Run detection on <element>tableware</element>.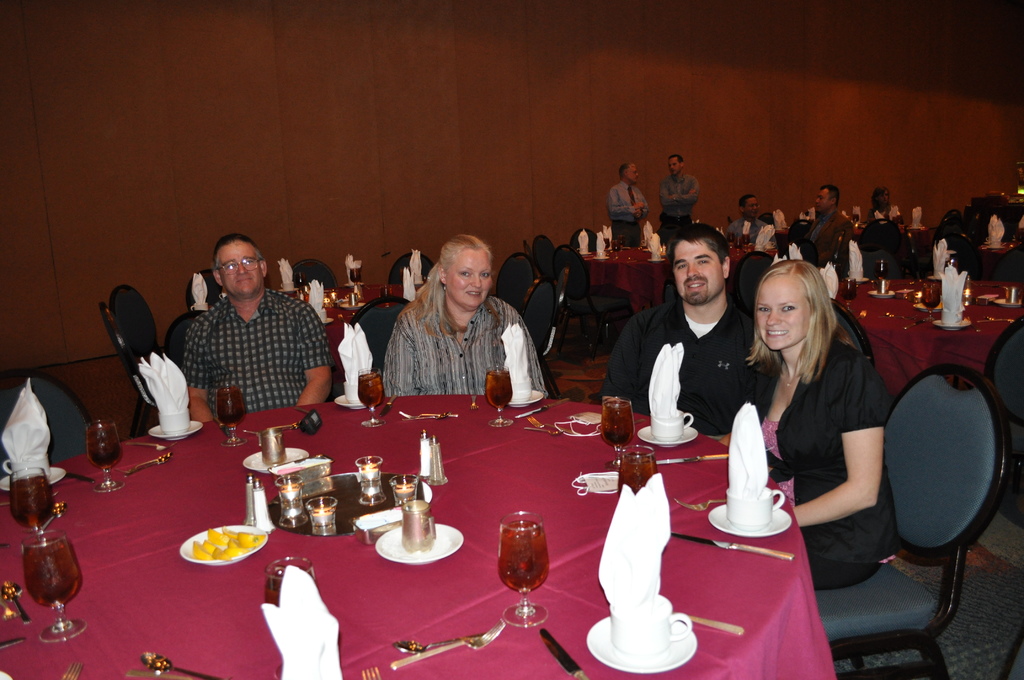
Result: <bbox>676, 611, 743, 635</bbox>.
